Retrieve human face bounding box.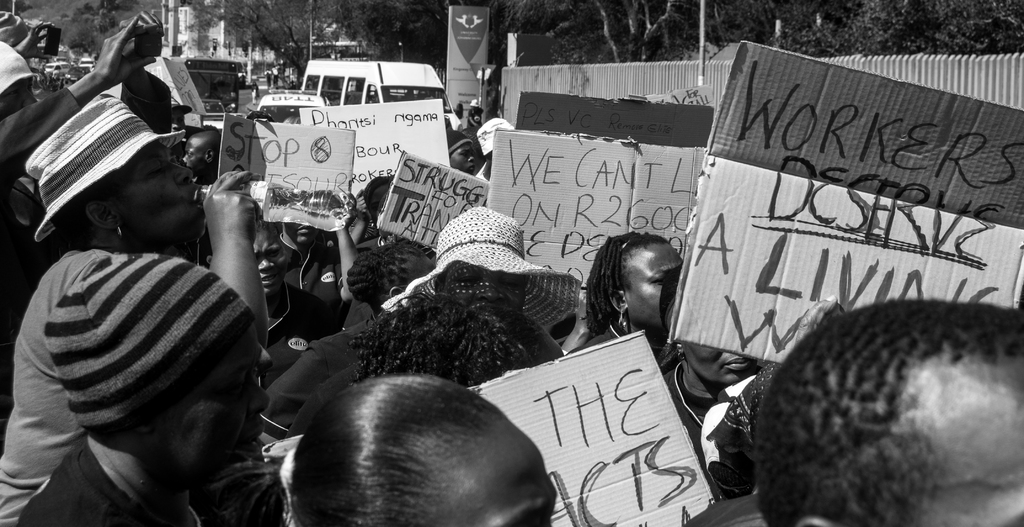
Bounding box: BBox(908, 348, 1020, 526).
